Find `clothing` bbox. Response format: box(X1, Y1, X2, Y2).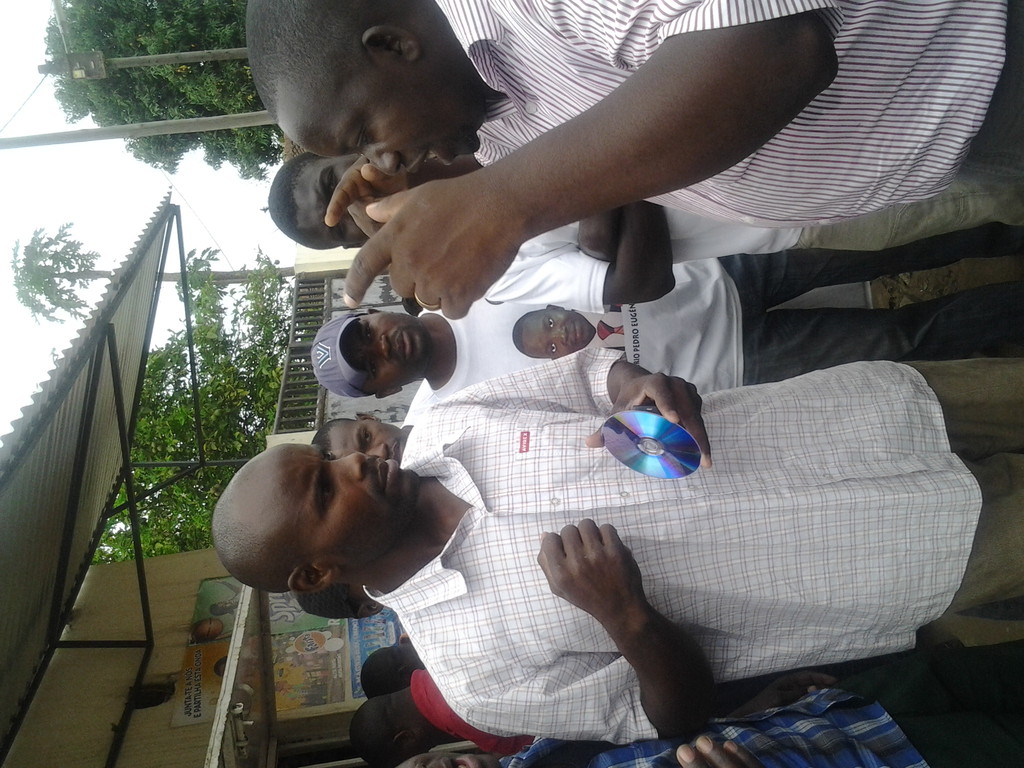
box(723, 223, 1023, 385).
